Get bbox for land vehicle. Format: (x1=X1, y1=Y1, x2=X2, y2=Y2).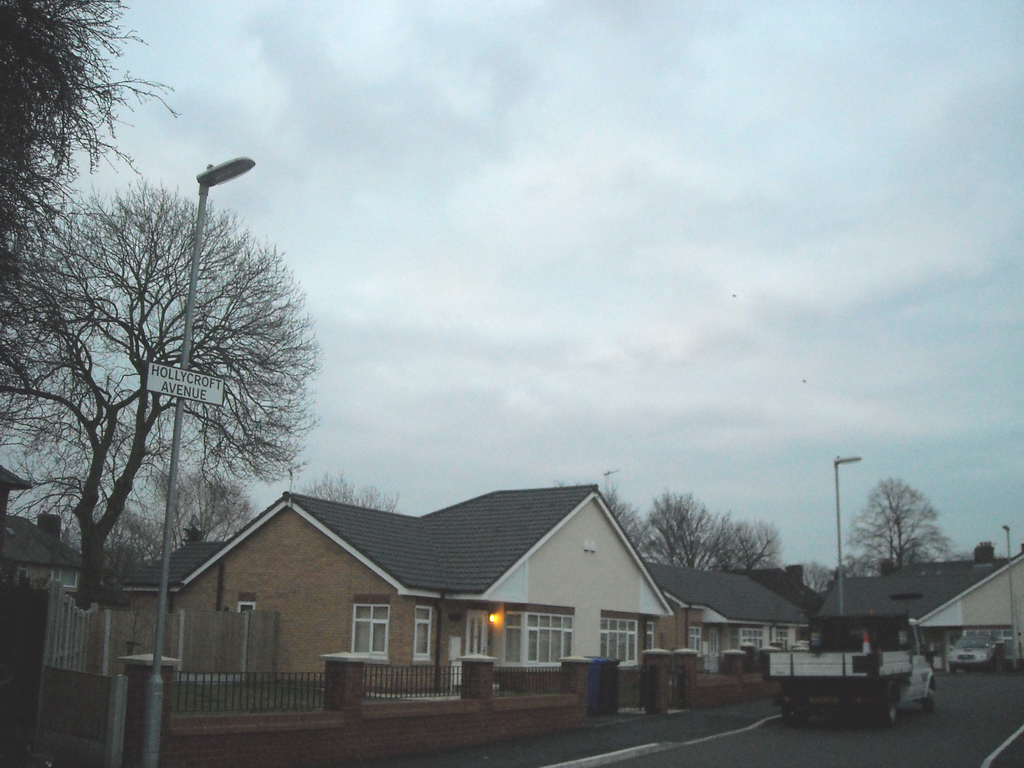
(x1=767, y1=649, x2=956, y2=721).
